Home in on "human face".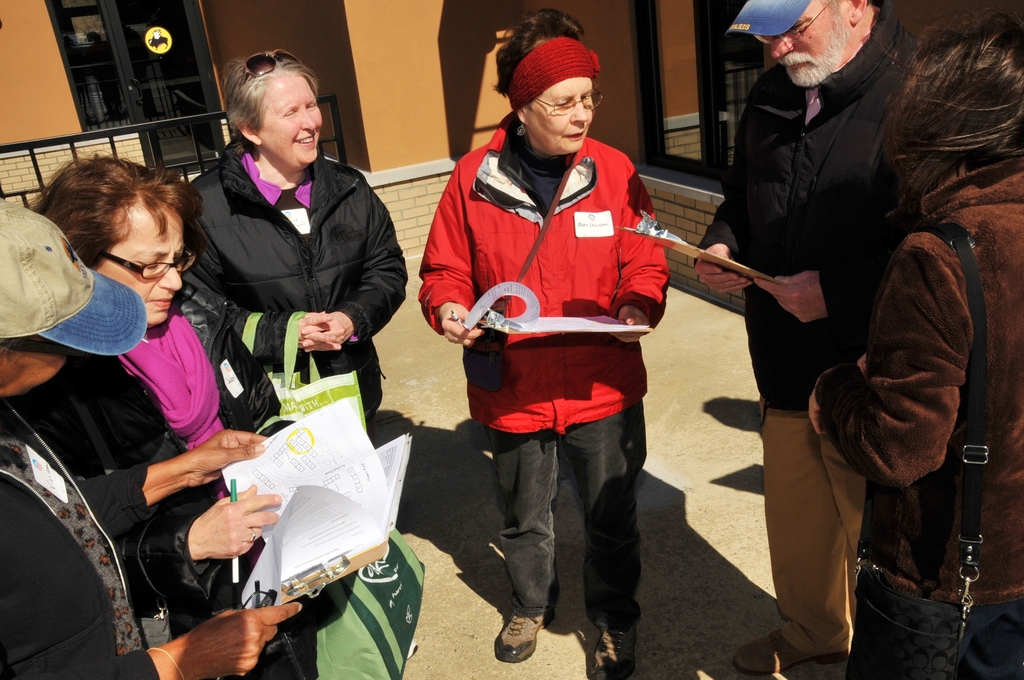
Homed in at [x1=767, y1=0, x2=847, y2=89].
